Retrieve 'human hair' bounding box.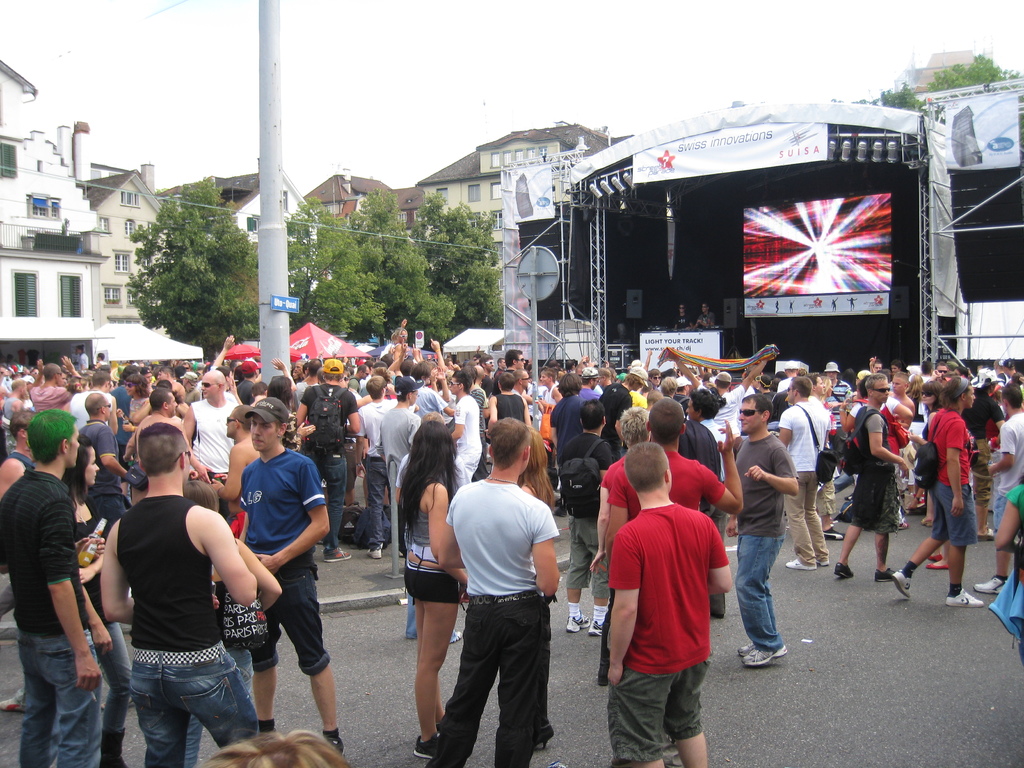
Bounding box: box=[157, 367, 172, 373].
